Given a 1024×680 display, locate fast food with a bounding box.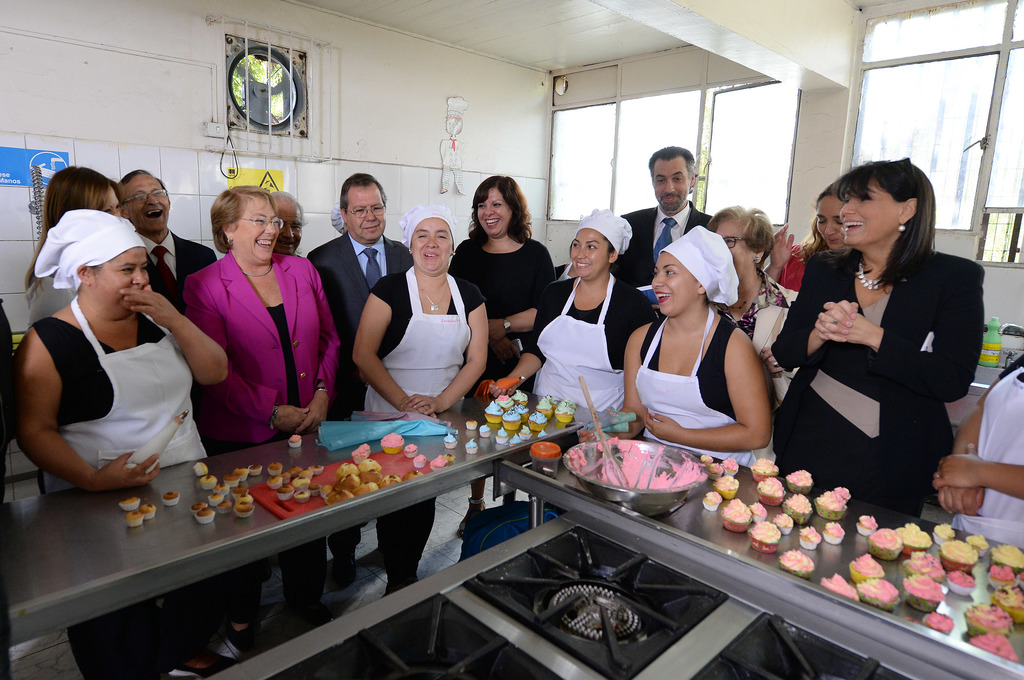
Located: bbox=(336, 473, 358, 490).
